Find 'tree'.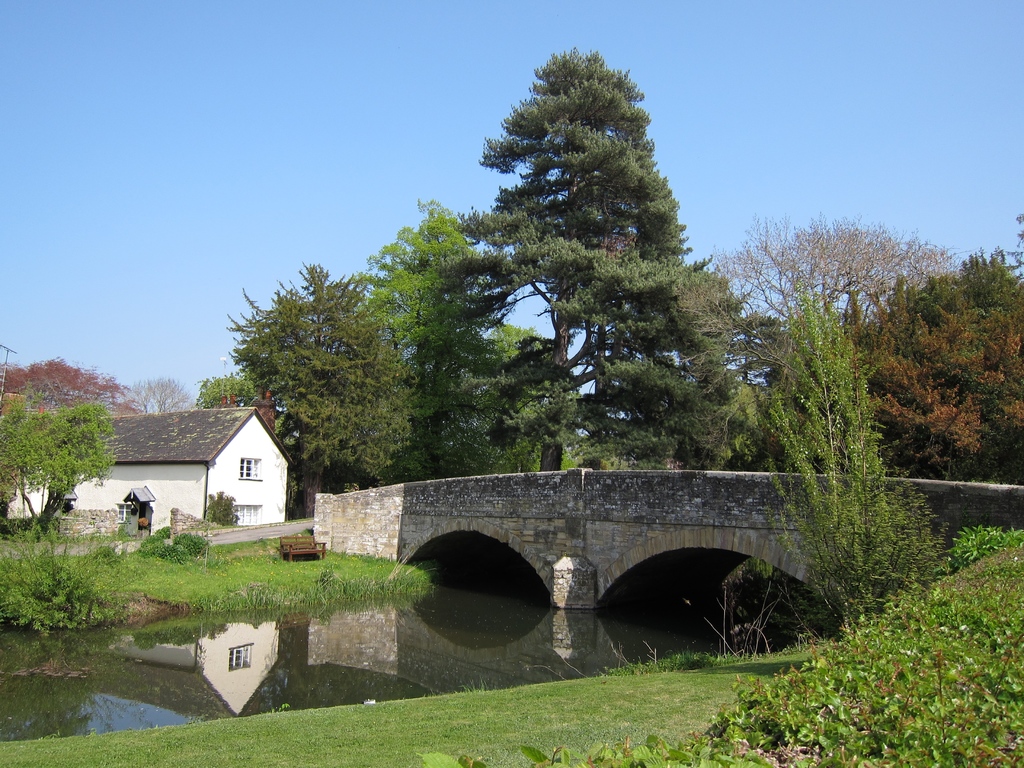
{"left": 220, "top": 253, "right": 424, "bottom": 516}.
